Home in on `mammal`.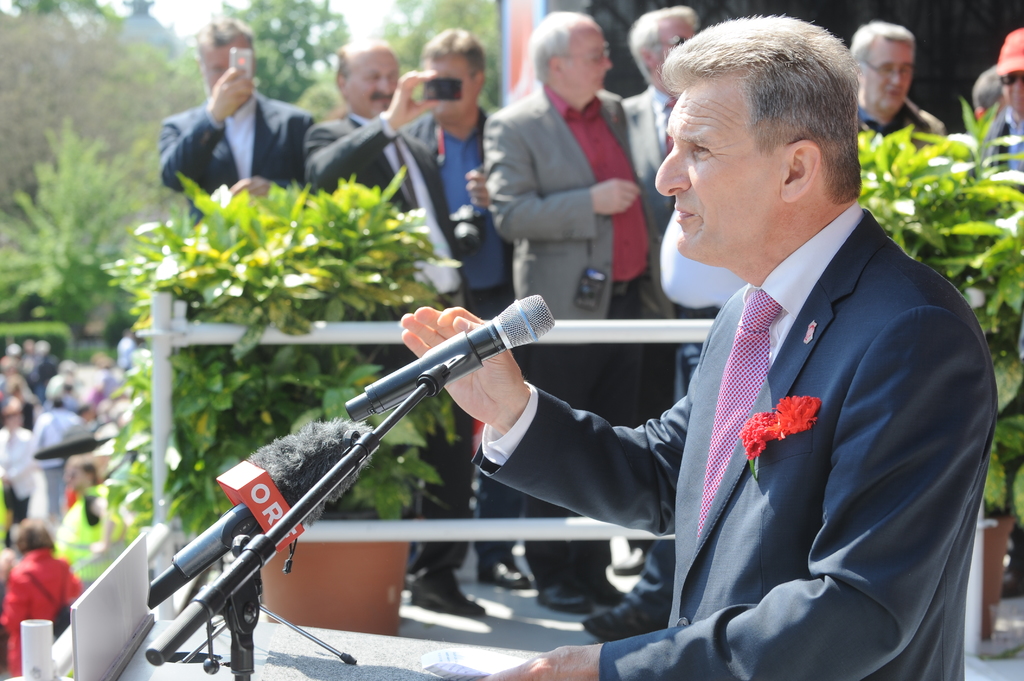
Homed in at pyautogui.locateOnScreen(976, 19, 1023, 195).
